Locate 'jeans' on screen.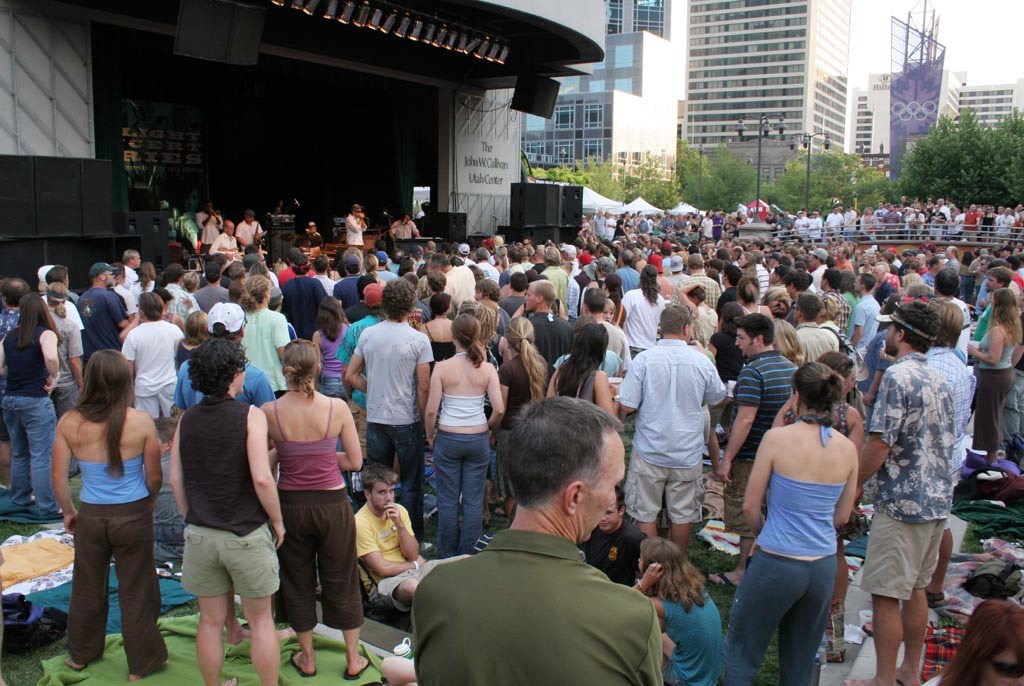
On screen at pyautogui.locateOnScreen(0, 397, 57, 513).
